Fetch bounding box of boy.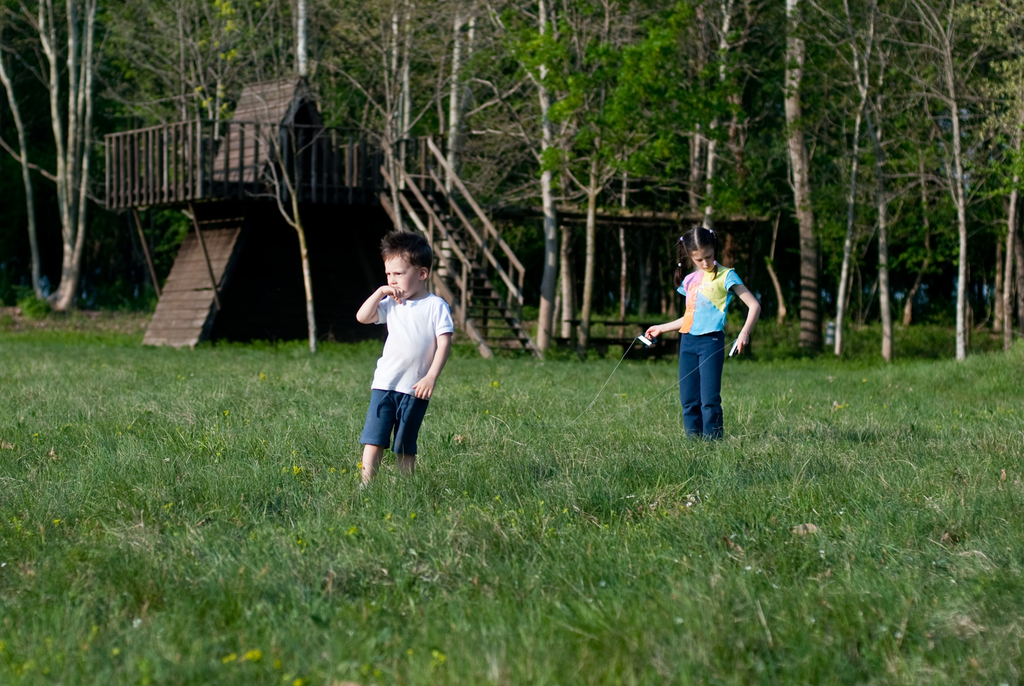
Bbox: pyautogui.locateOnScreen(353, 230, 454, 491).
